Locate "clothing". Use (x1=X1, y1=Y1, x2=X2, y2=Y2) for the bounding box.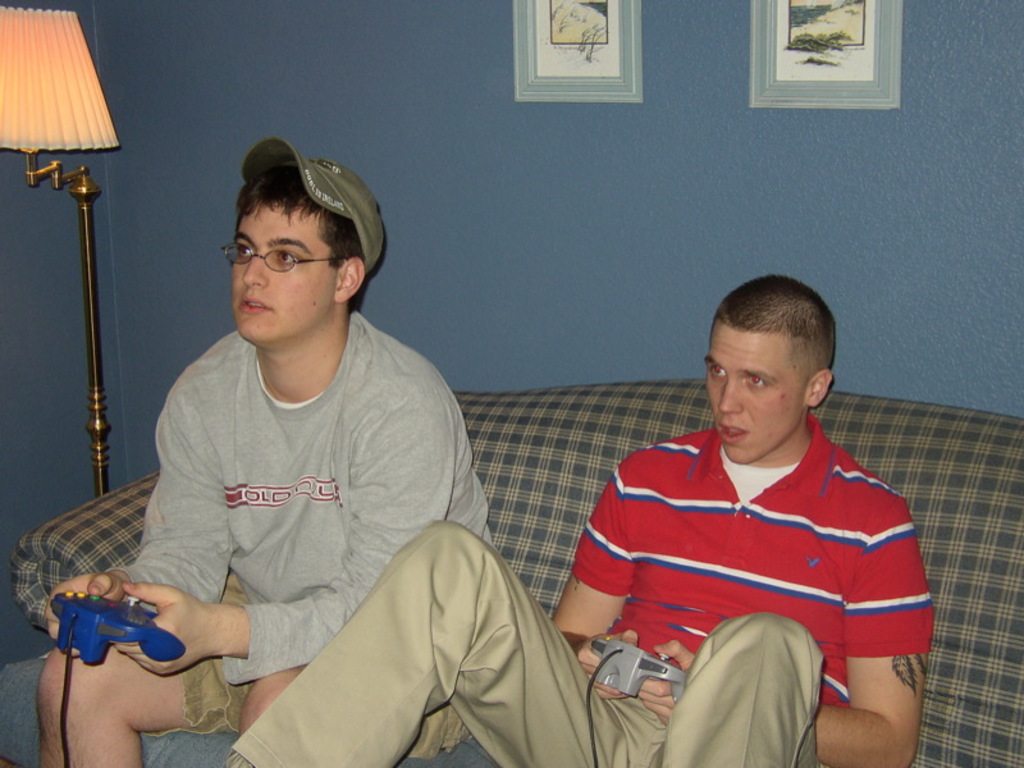
(x1=571, y1=402, x2=924, y2=732).
